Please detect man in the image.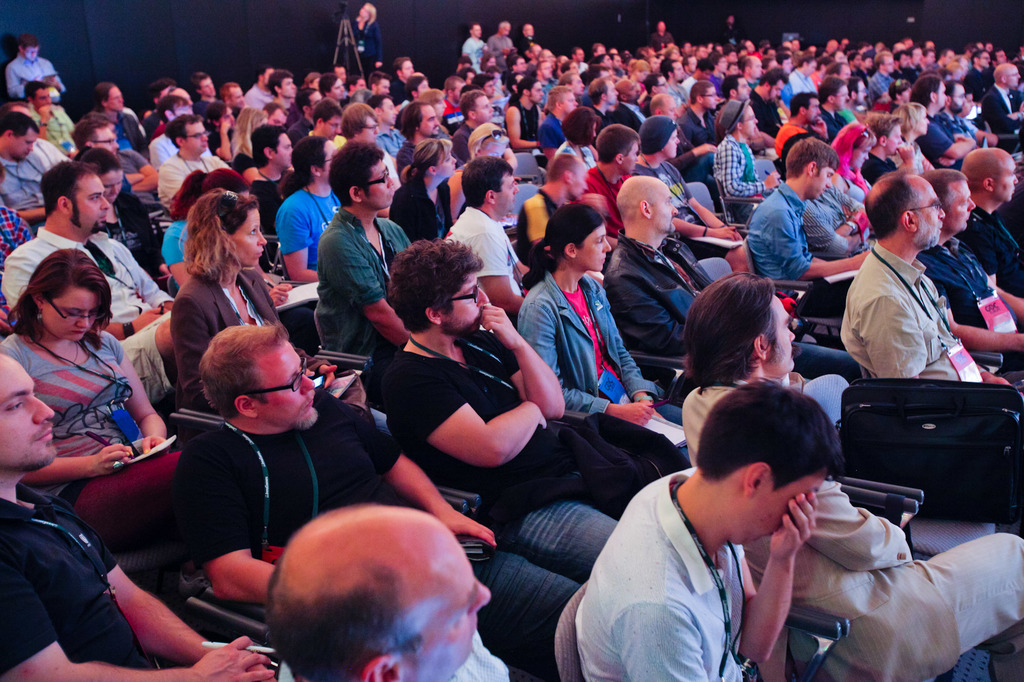
[x1=445, y1=155, x2=545, y2=316].
